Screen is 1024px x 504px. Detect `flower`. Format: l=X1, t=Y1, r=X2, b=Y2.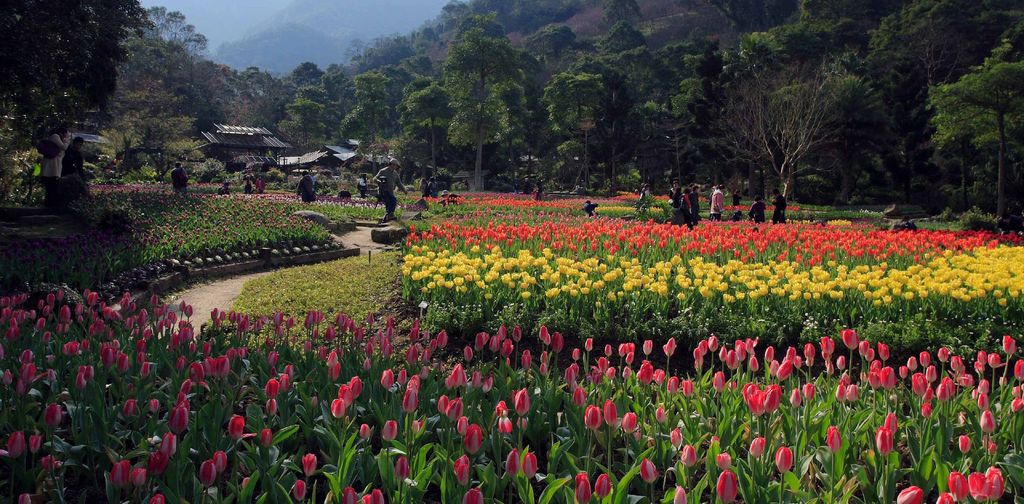
l=380, t=417, r=399, b=443.
